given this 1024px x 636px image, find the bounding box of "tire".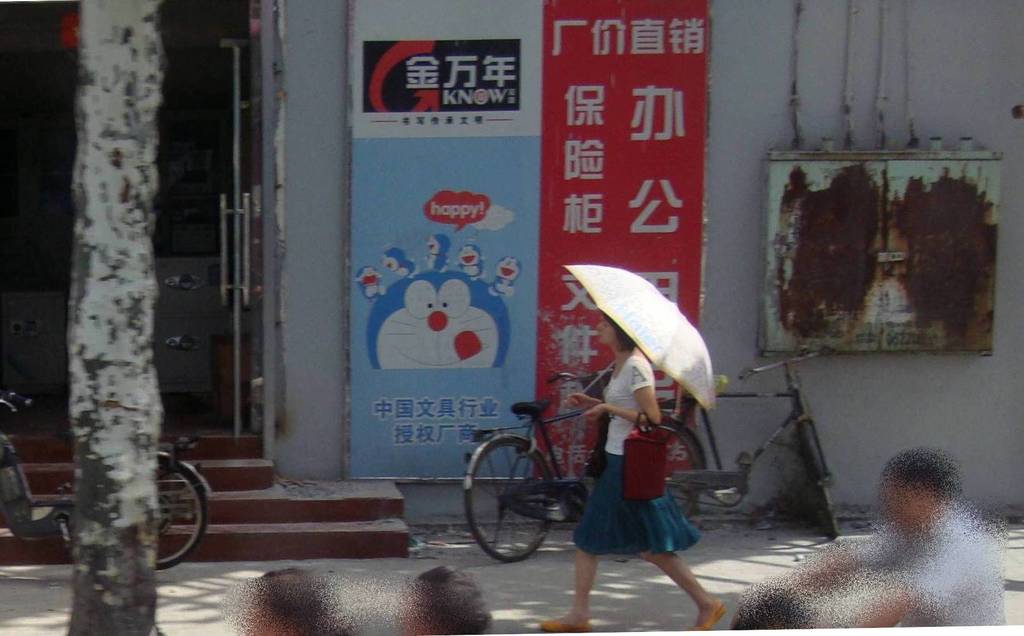
{"left": 648, "top": 426, "right": 706, "bottom": 534}.
